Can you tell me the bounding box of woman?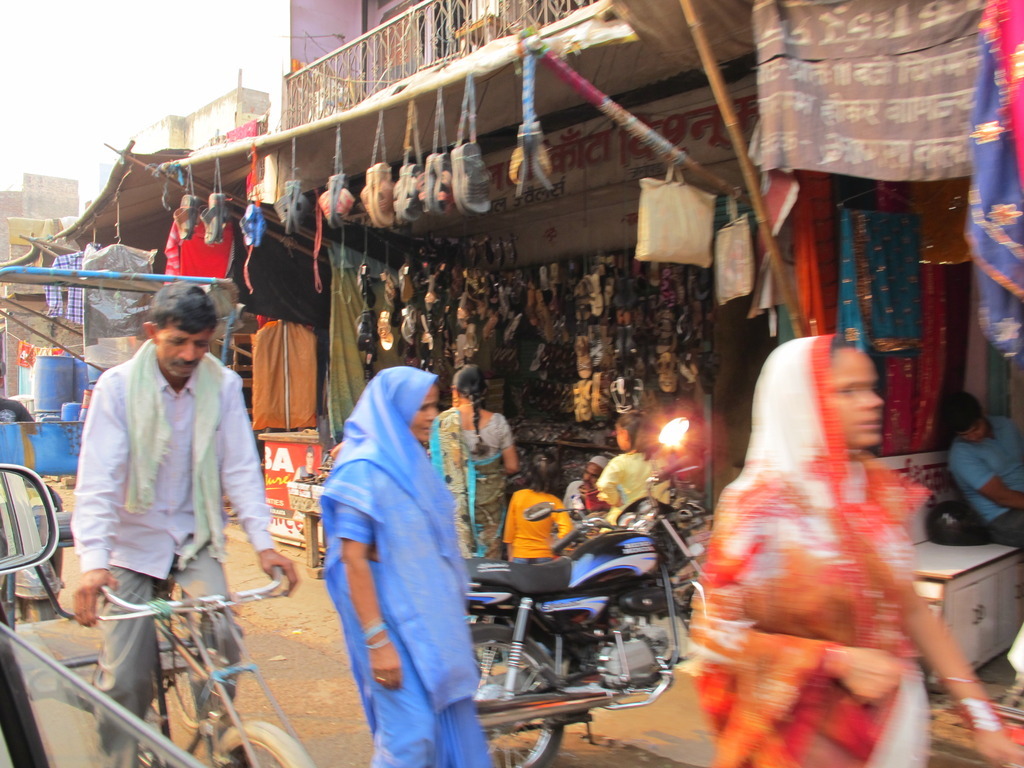
690, 327, 1023, 767.
